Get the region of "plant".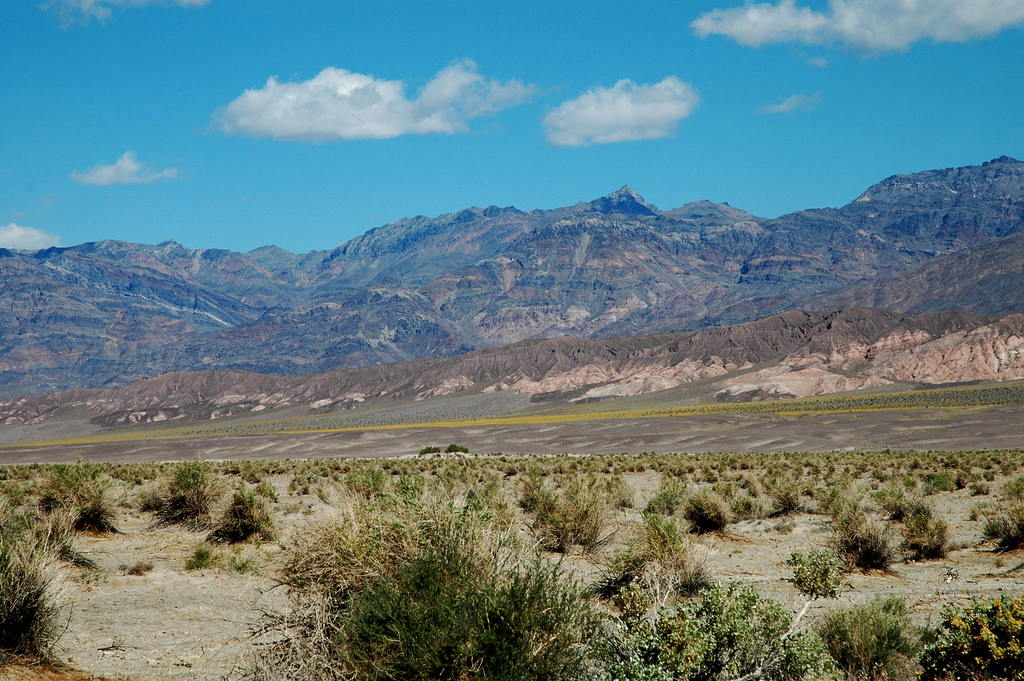
(x1=917, y1=598, x2=1023, y2=680).
